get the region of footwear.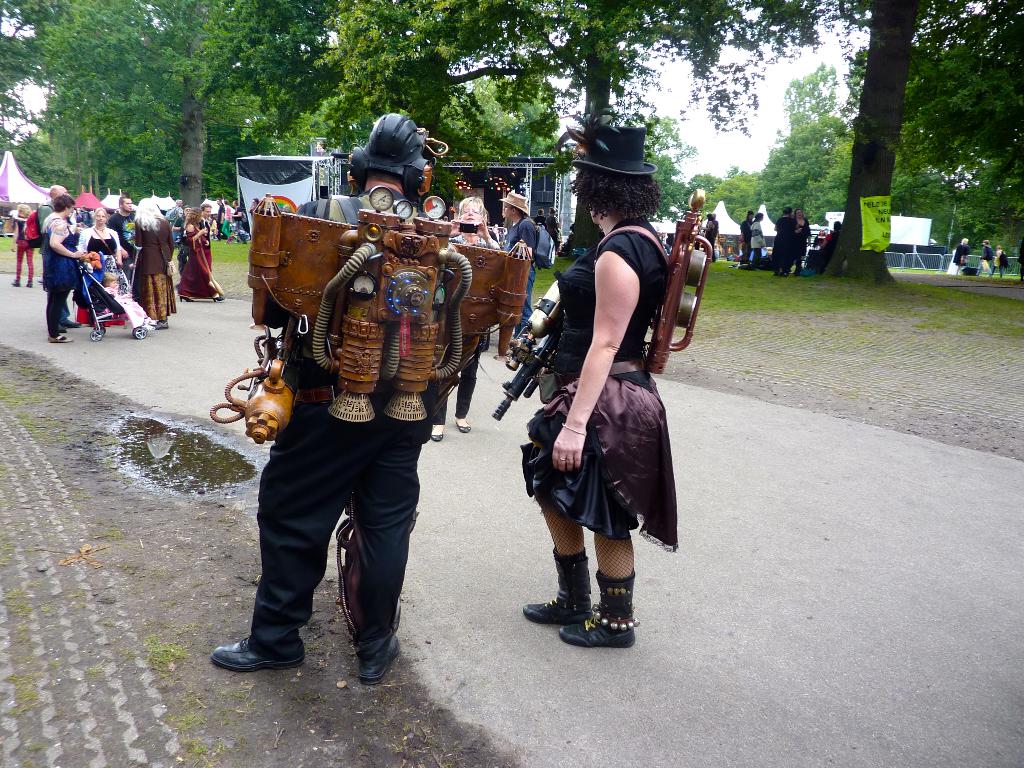
(left=357, top=634, right=401, bottom=689).
